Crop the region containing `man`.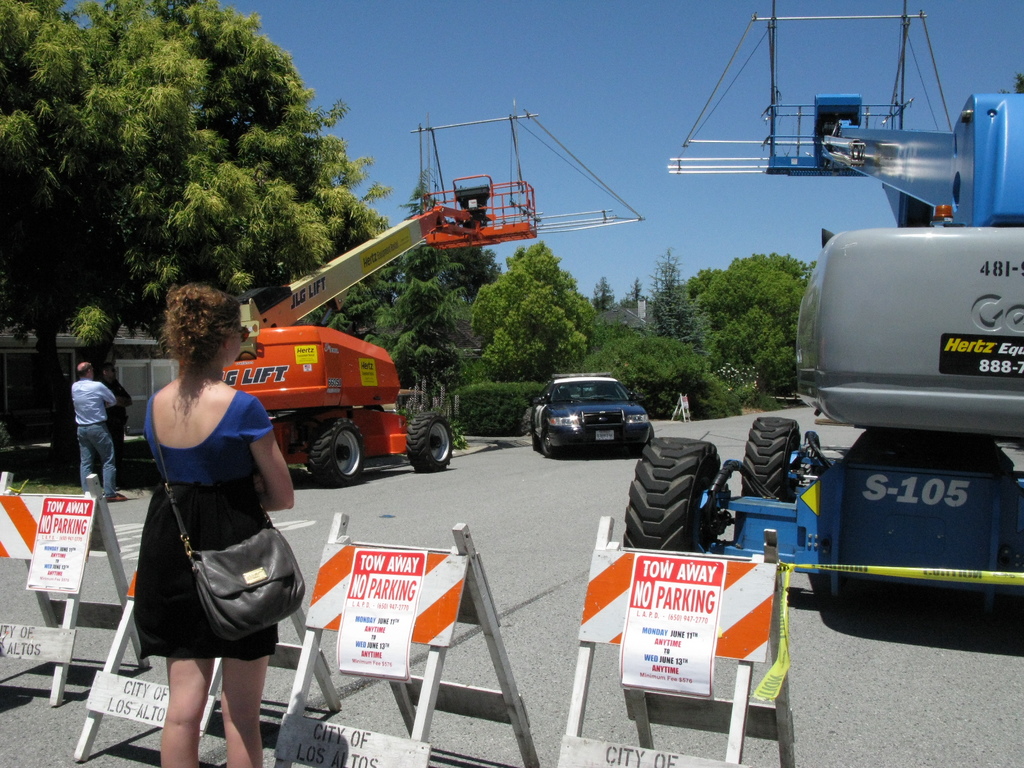
Crop region: 73 362 118 499.
